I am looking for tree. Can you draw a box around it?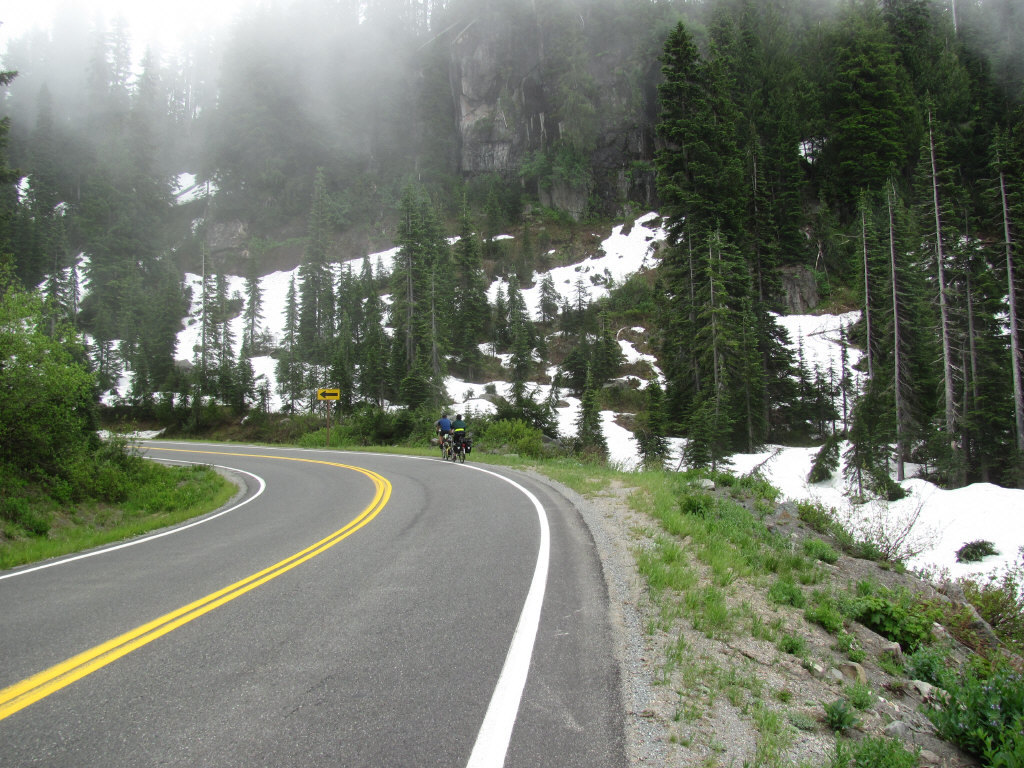
Sure, the bounding box is crop(202, 3, 272, 213).
